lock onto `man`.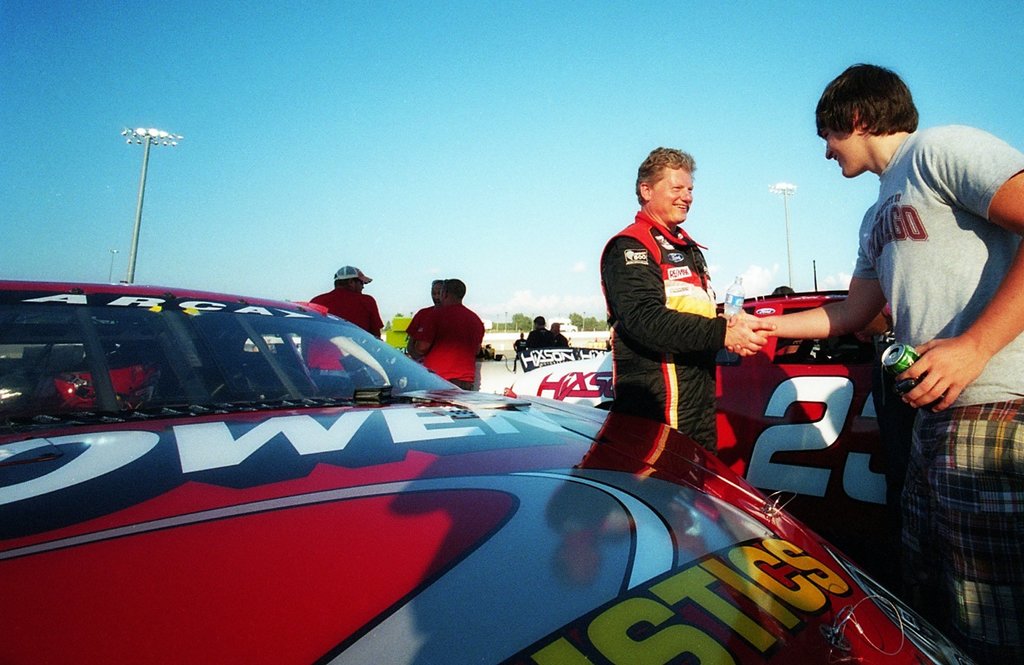
Locked: Rect(400, 282, 445, 337).
